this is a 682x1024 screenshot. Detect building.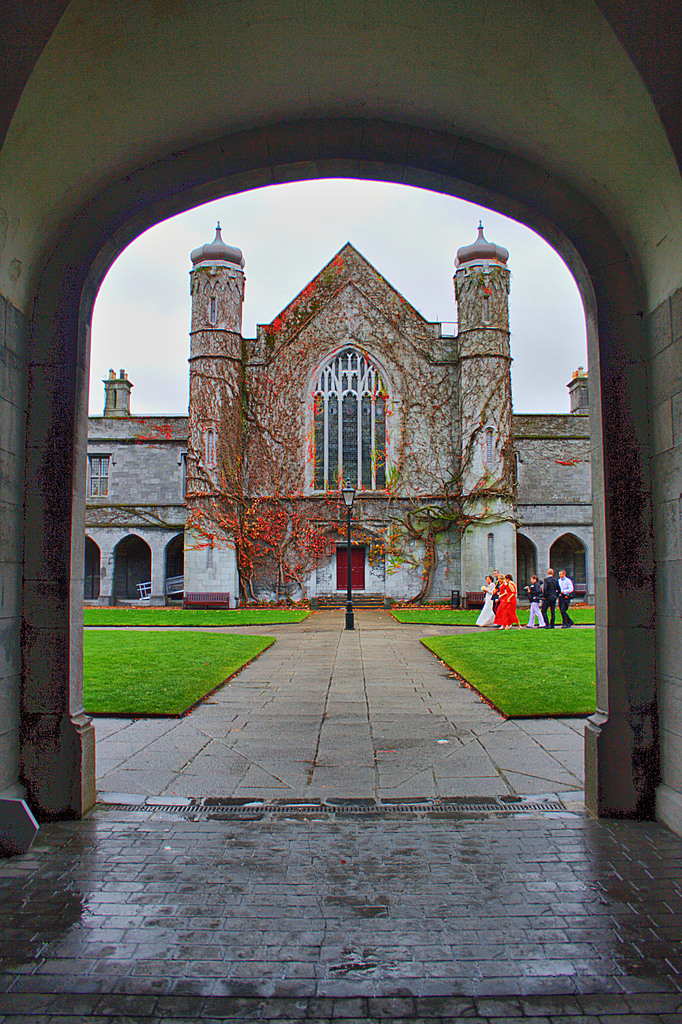
Rect(0, 0, 681, 860).
